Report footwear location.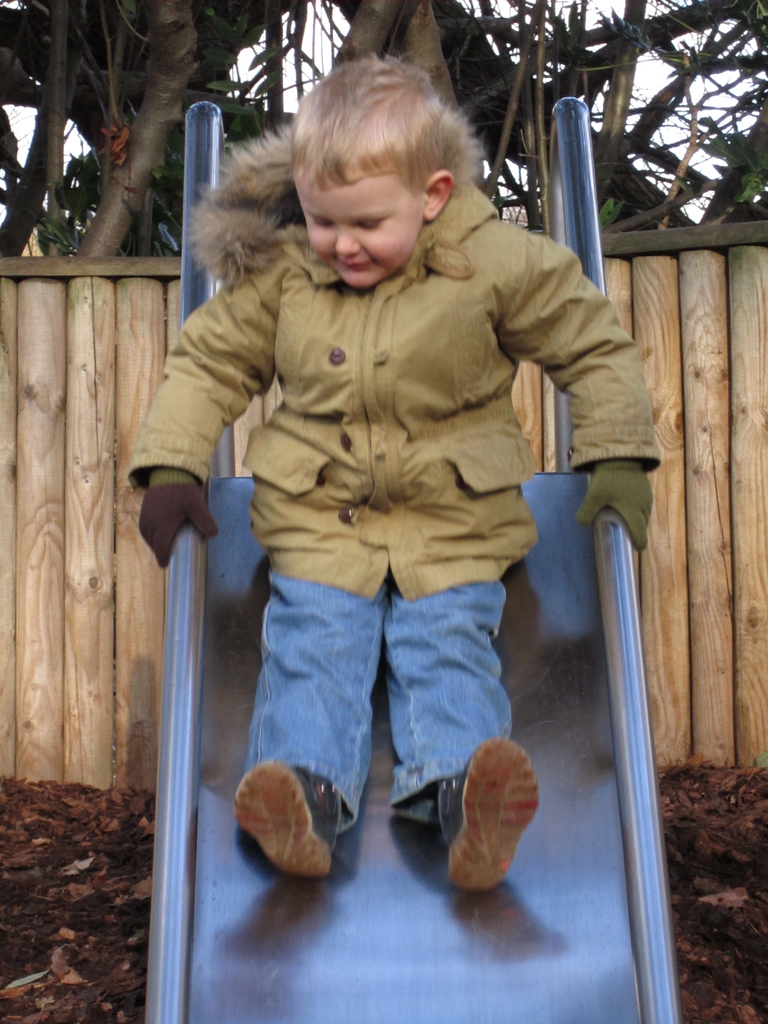
Report: <region>438, 740, 540, 886</region>.
